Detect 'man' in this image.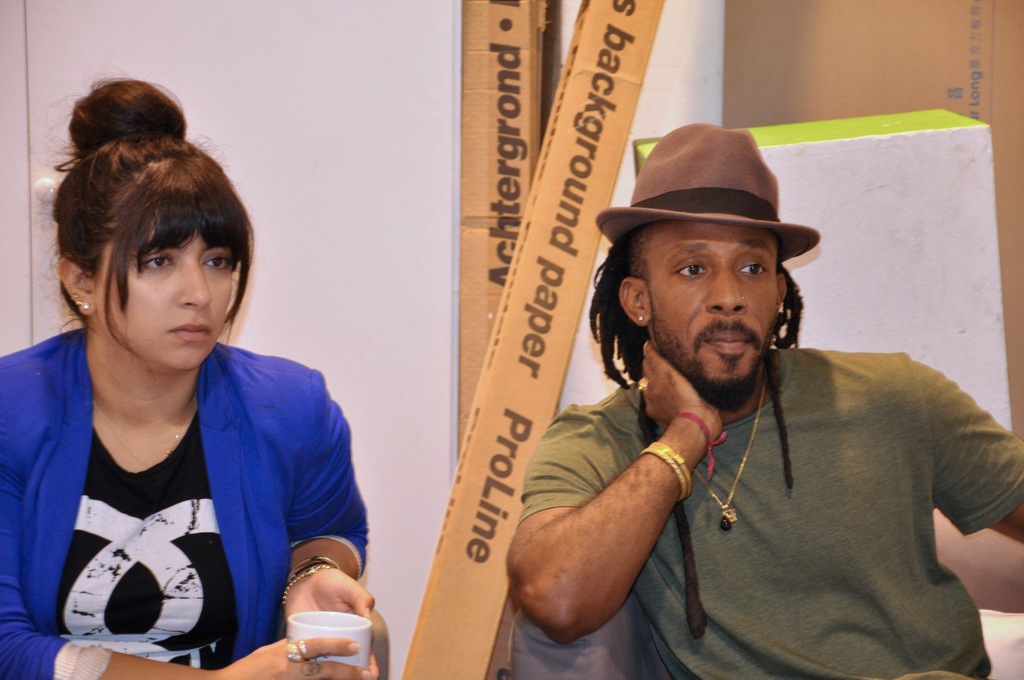
Detection: <region>468, 126, 1003, 665</region>.
